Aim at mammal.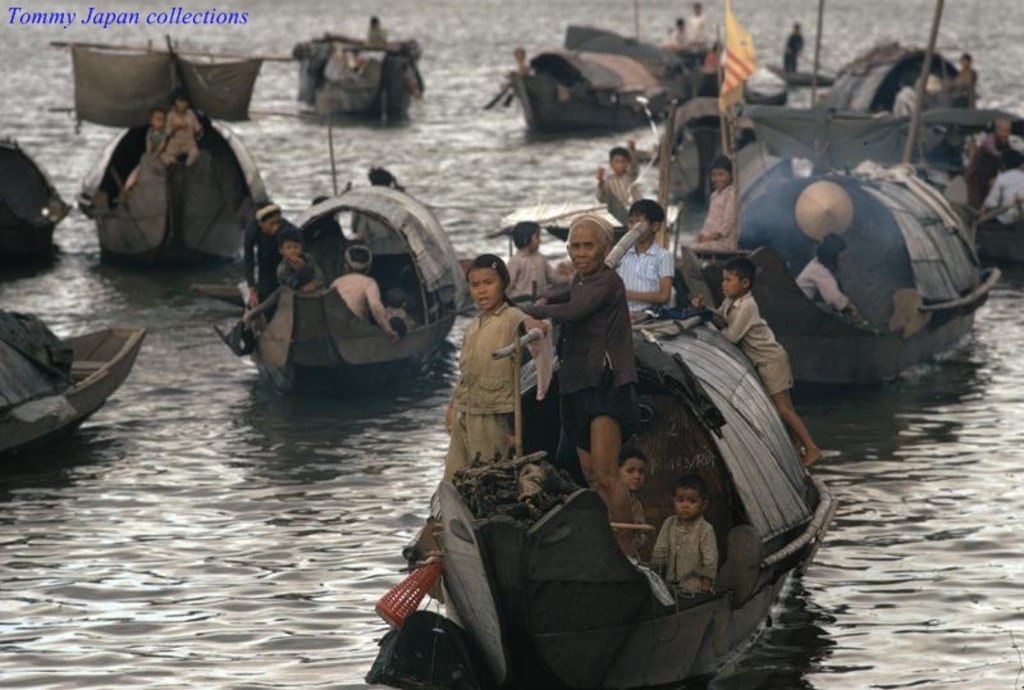
Aimed at box=[599, 134, 640, 221].
